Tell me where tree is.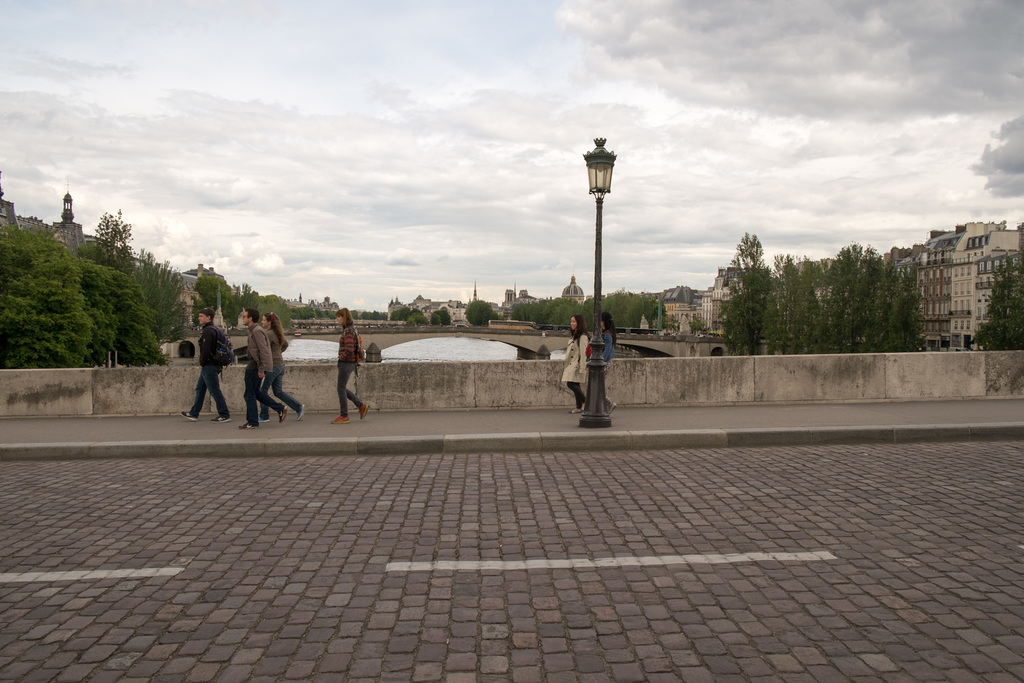
tree is at select_region(465, 299, 497, 325).
